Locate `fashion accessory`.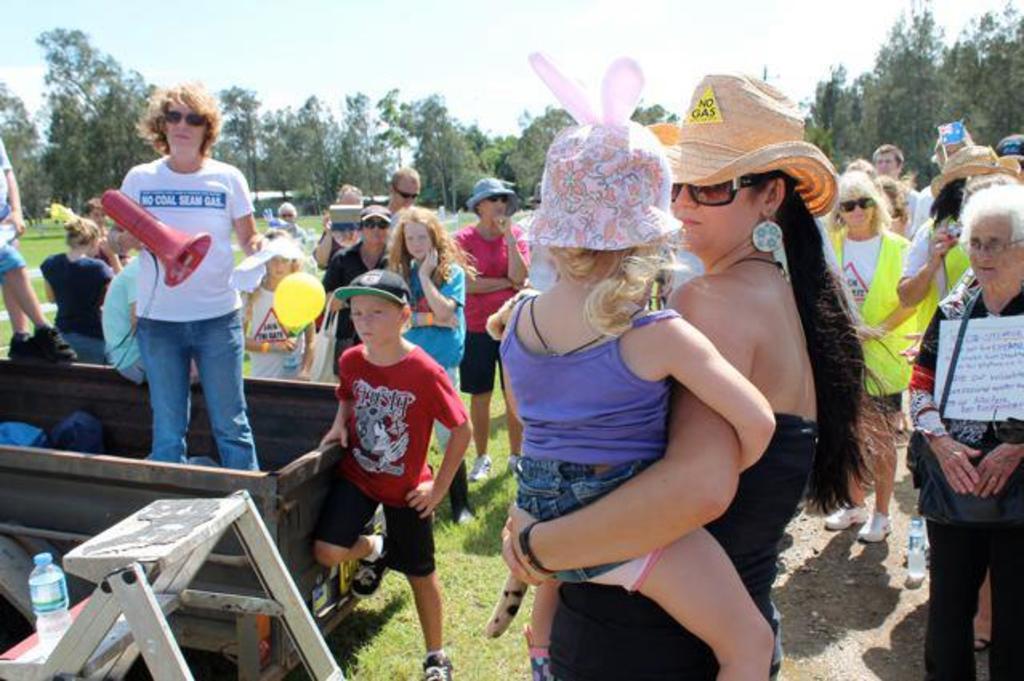
Bounding box: (643, 69, 840, 220).
